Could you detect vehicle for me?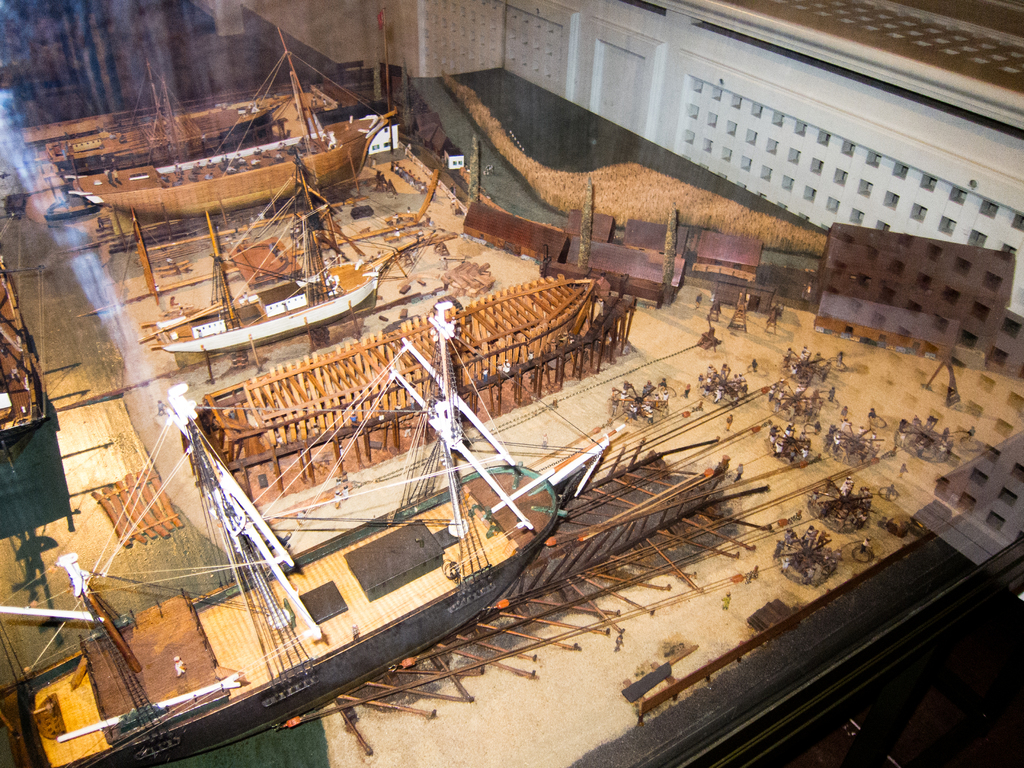
Detection result: [157,145,424,353].
